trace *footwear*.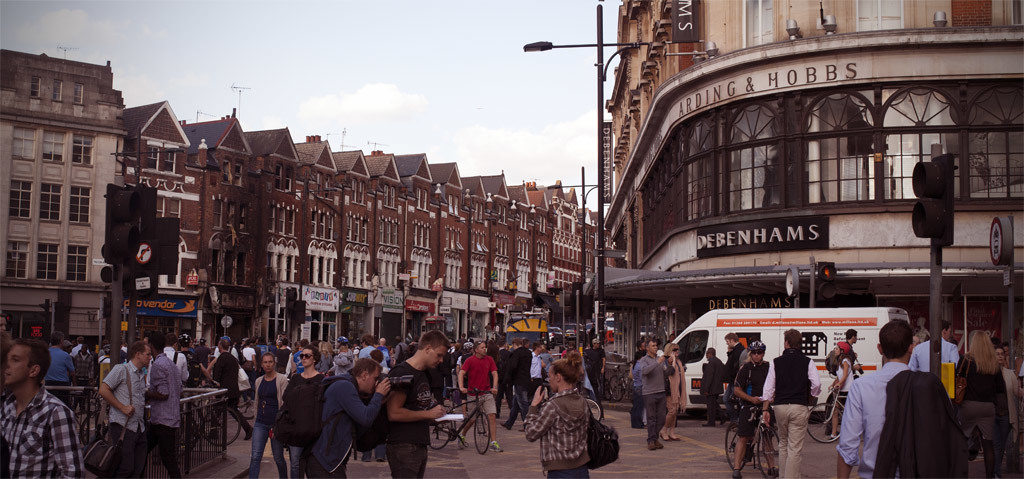
Traced to x1=665, y1=435, x2=678, y2=437.
